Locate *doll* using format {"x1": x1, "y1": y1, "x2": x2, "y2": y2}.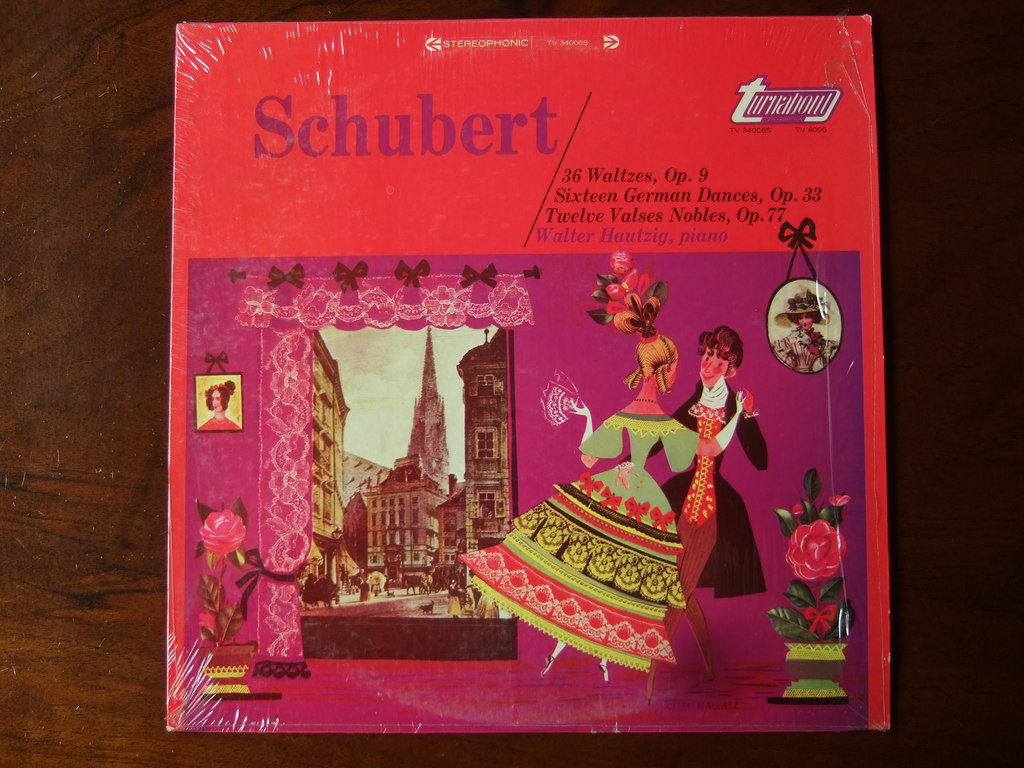
{"x1": 773, "y1": 281, "x2": 842, "y2": 371}.
